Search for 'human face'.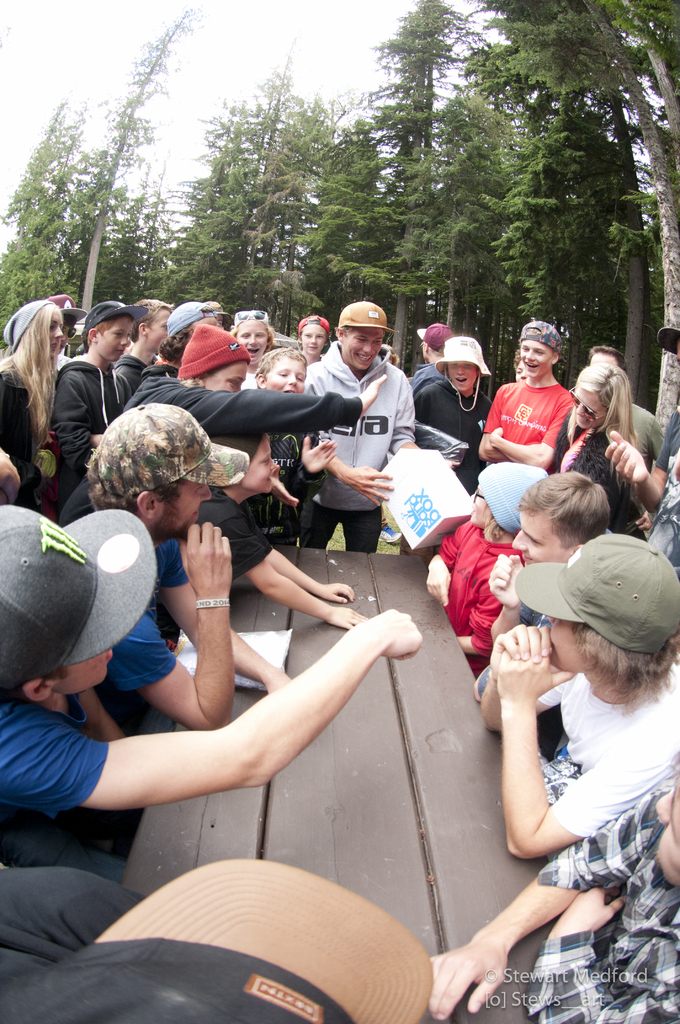
Found at Rect(523, 340, 549, 371).
